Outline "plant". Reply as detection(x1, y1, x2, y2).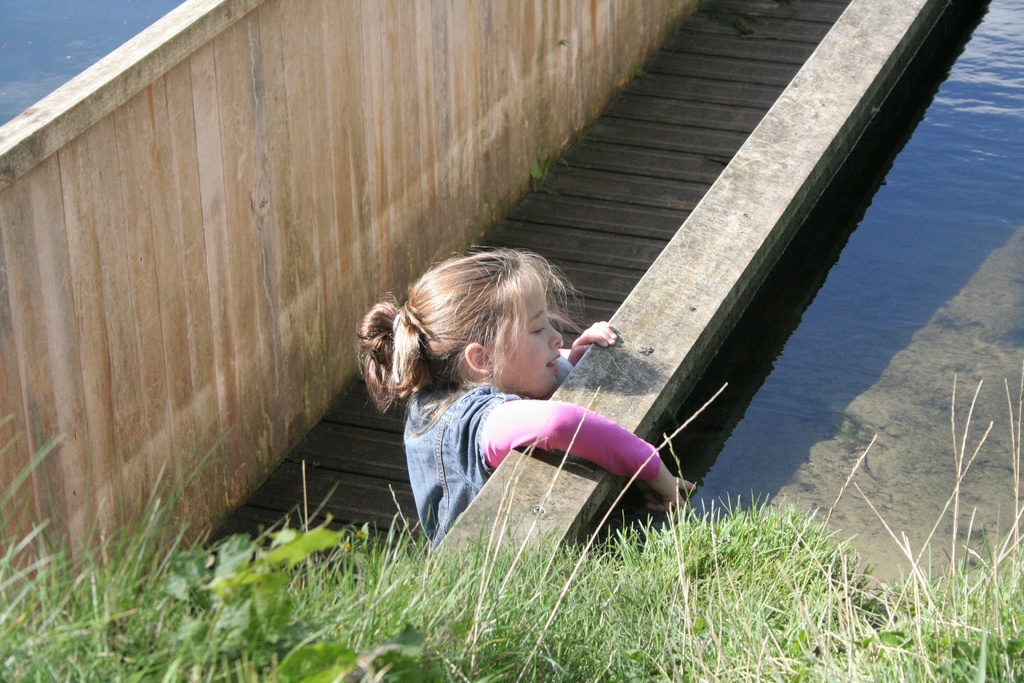
detection(522, 139, 561, 209).
